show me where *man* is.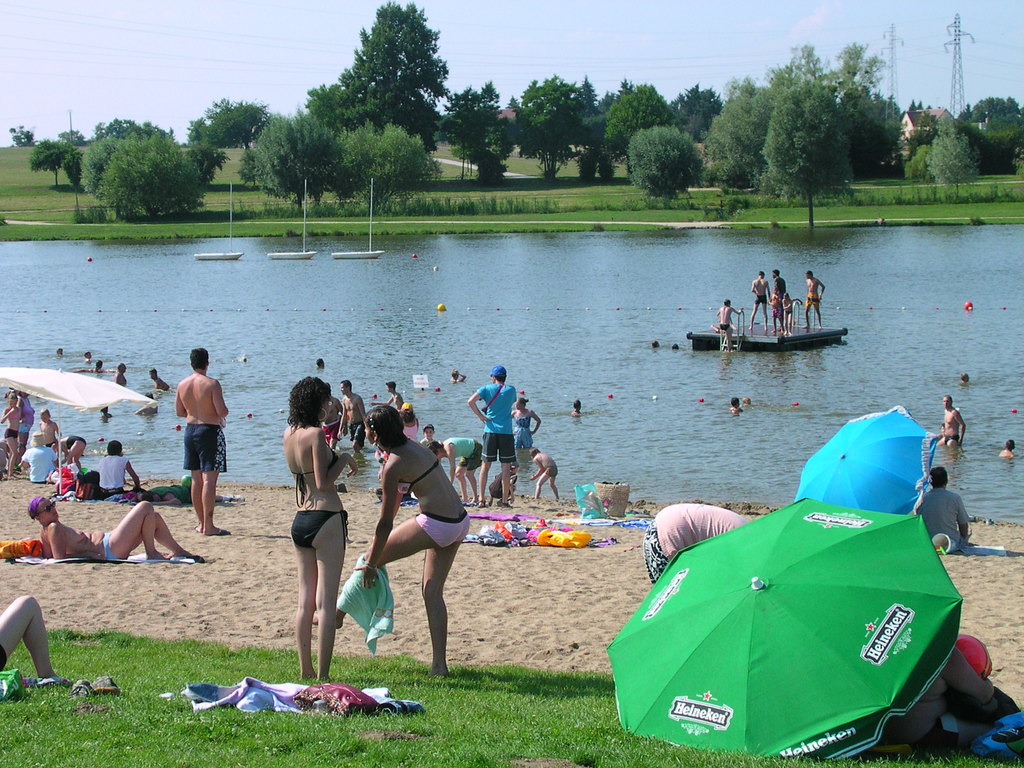
*man* is at rect(771, 269, 785, 321).
